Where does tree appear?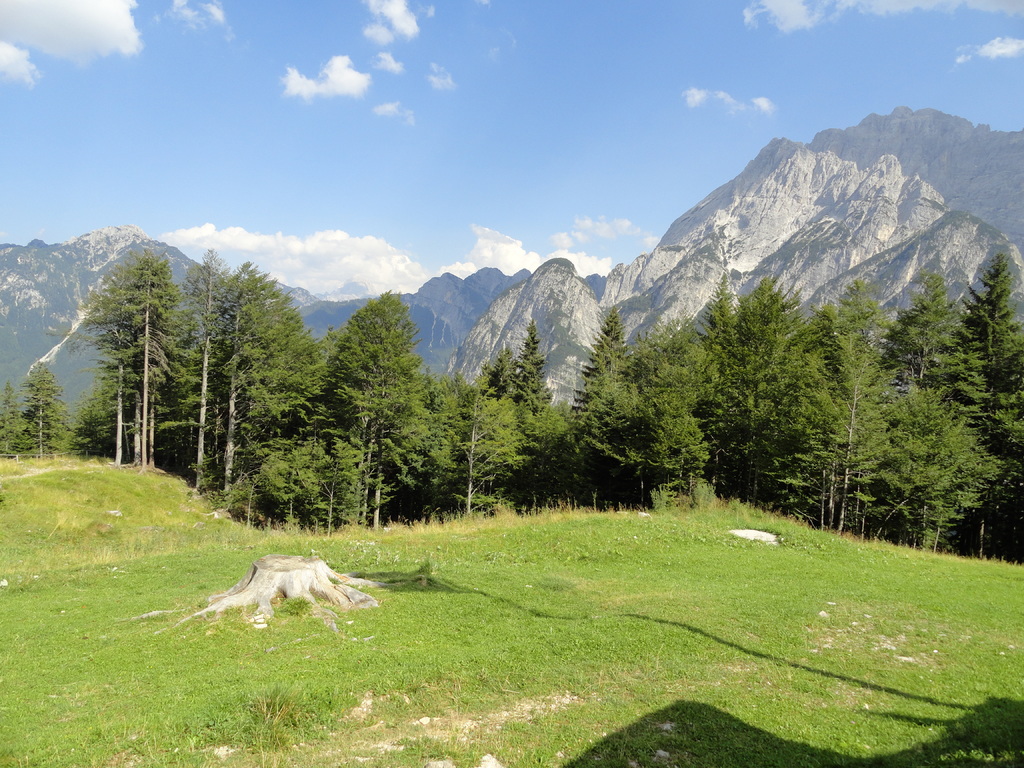
Appears at (x1=36, y1=409, x2=72, y2=457).
